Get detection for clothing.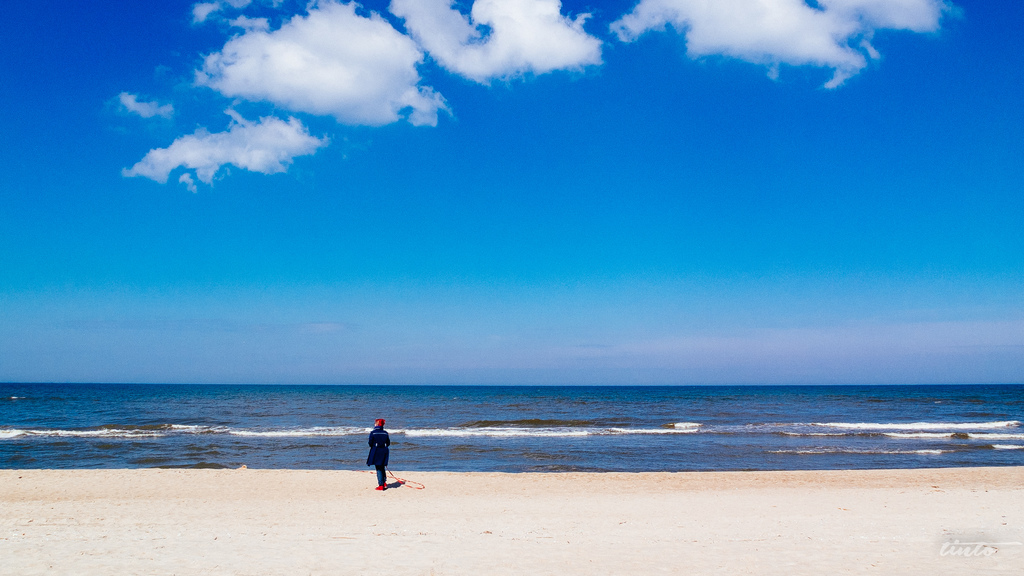
Detection: detection(366, 427, 391, 484).
